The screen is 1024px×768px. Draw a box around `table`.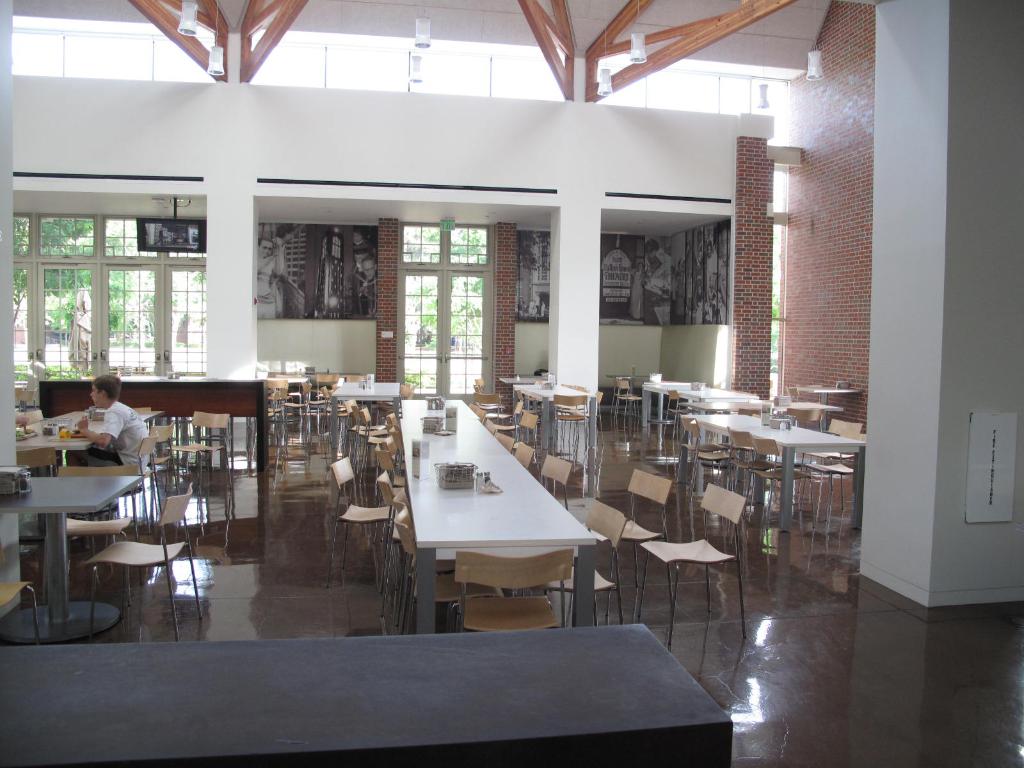
{"x1": 0, "y1": 475, "x2": 145, "y2": 641}.
